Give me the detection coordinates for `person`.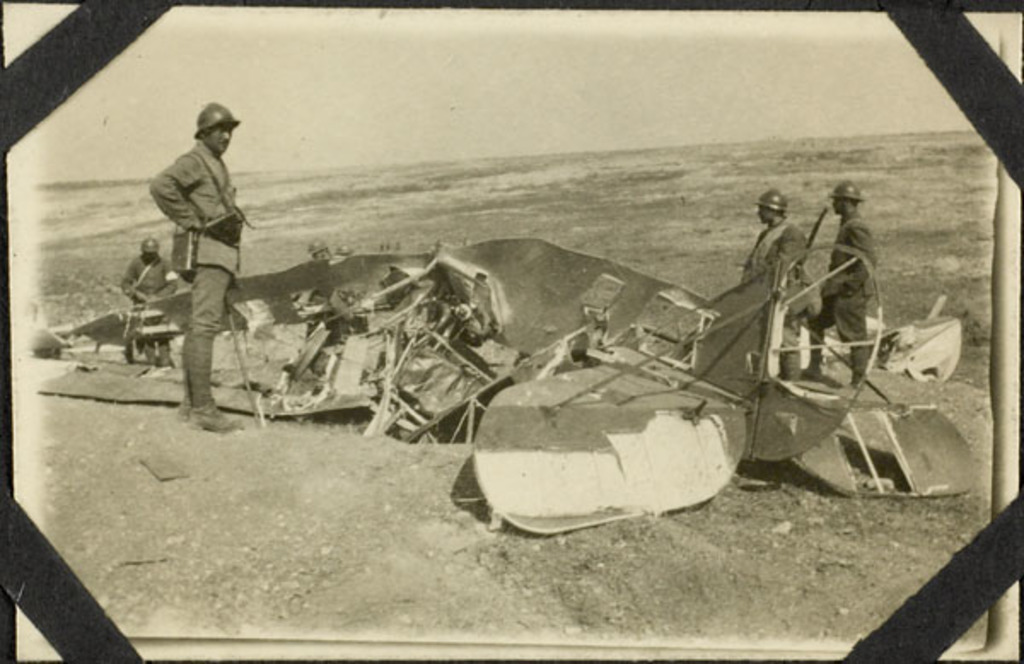
bbox=[806, 179, 879, 393].
